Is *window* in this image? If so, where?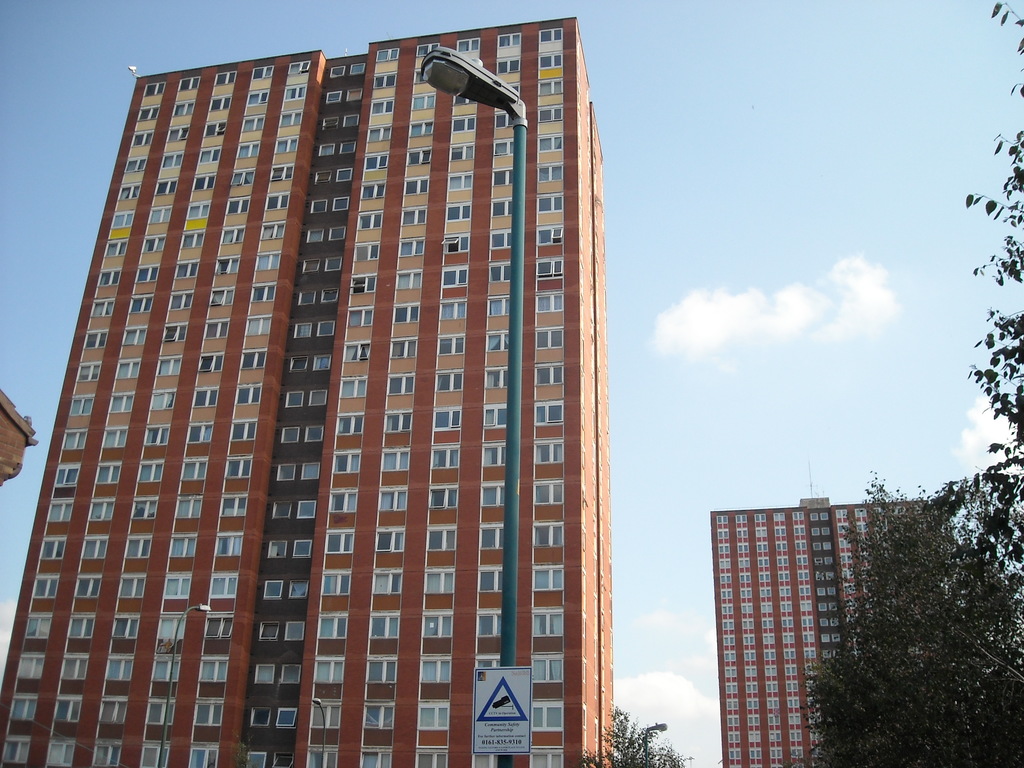
Yes, at <box>369,658,399,683</box>.
